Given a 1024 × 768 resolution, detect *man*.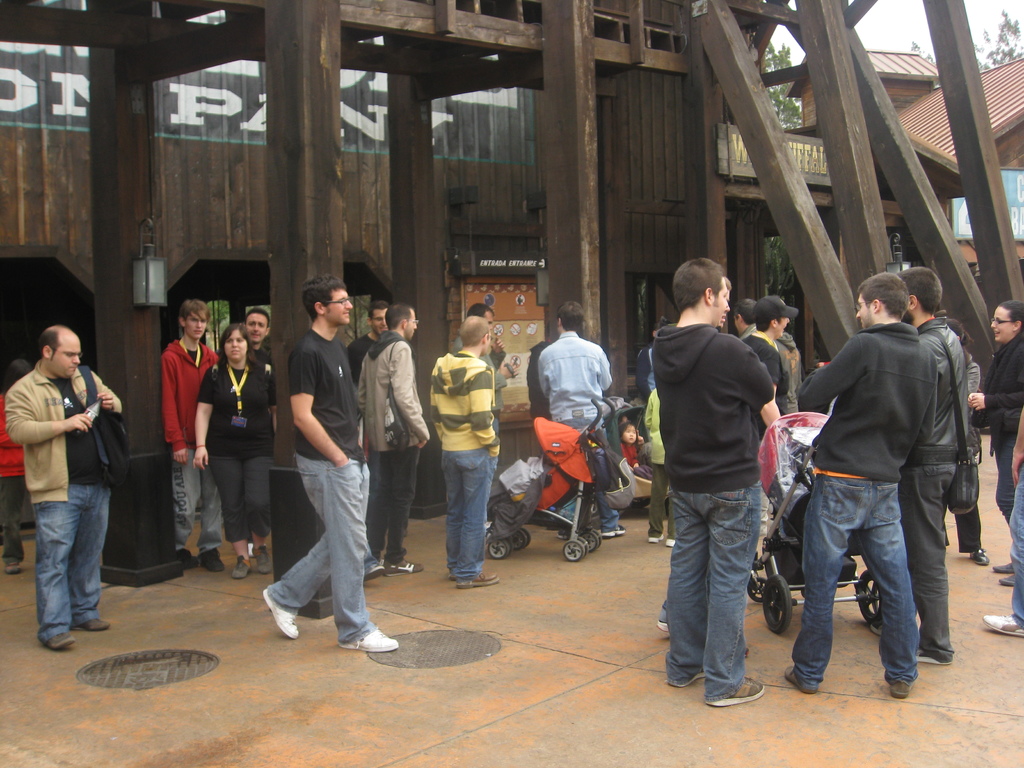
select_region(356, 305, 433, 575).
